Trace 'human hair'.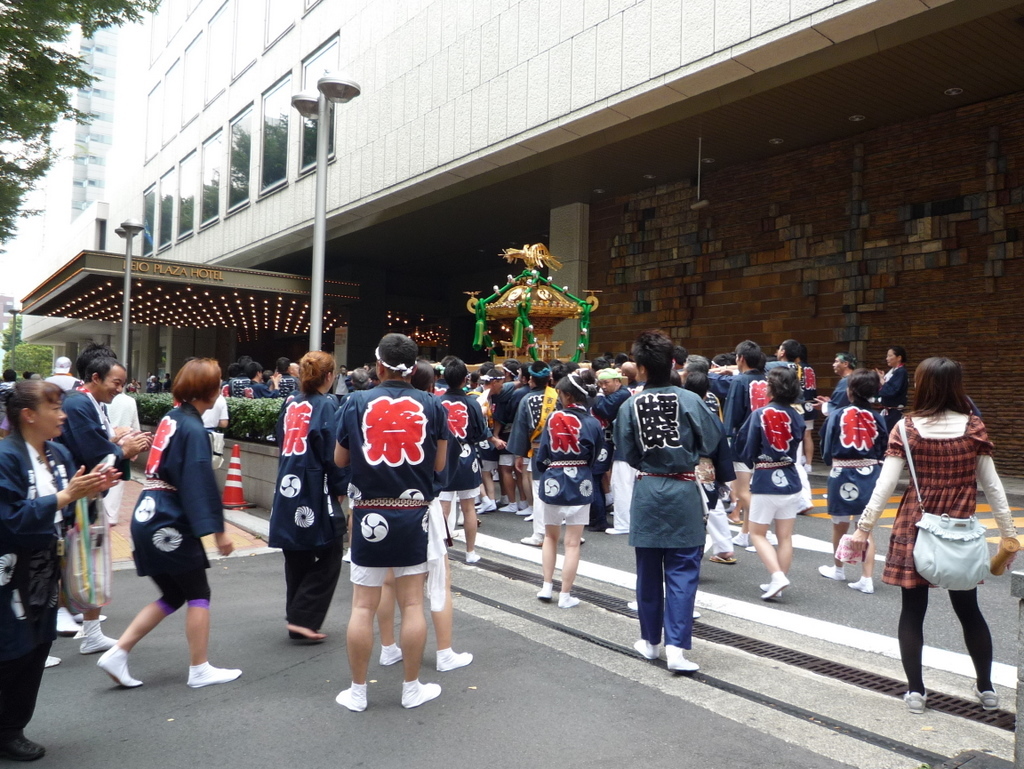
Traced to bbox=(298, 350, 335, 399).
